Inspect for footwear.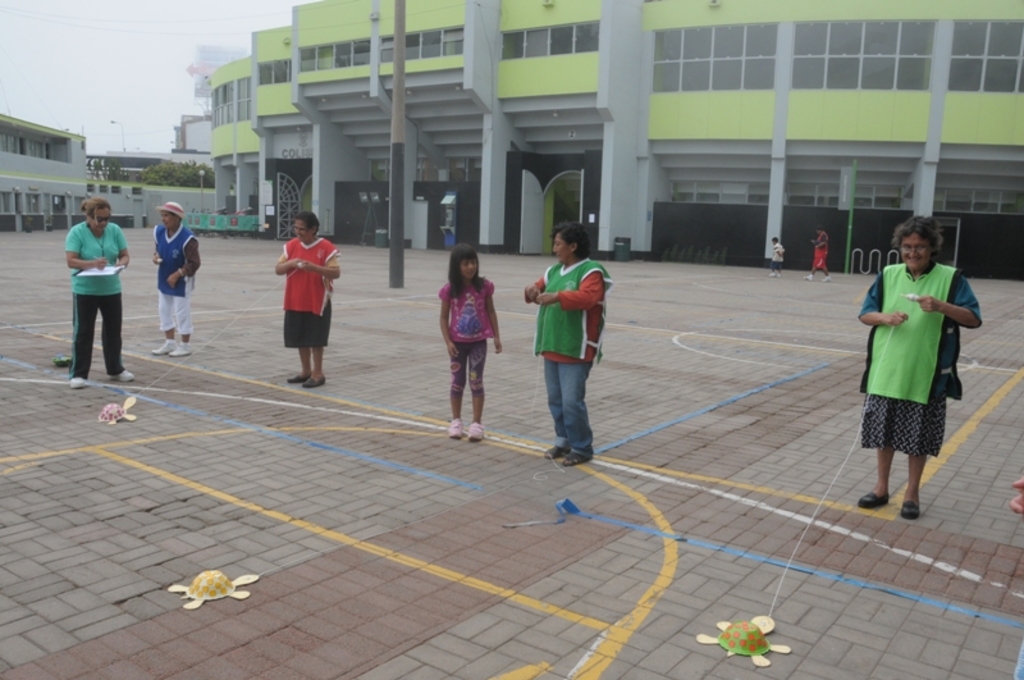
Inspection: bbox(851, 482, 891, 508).
